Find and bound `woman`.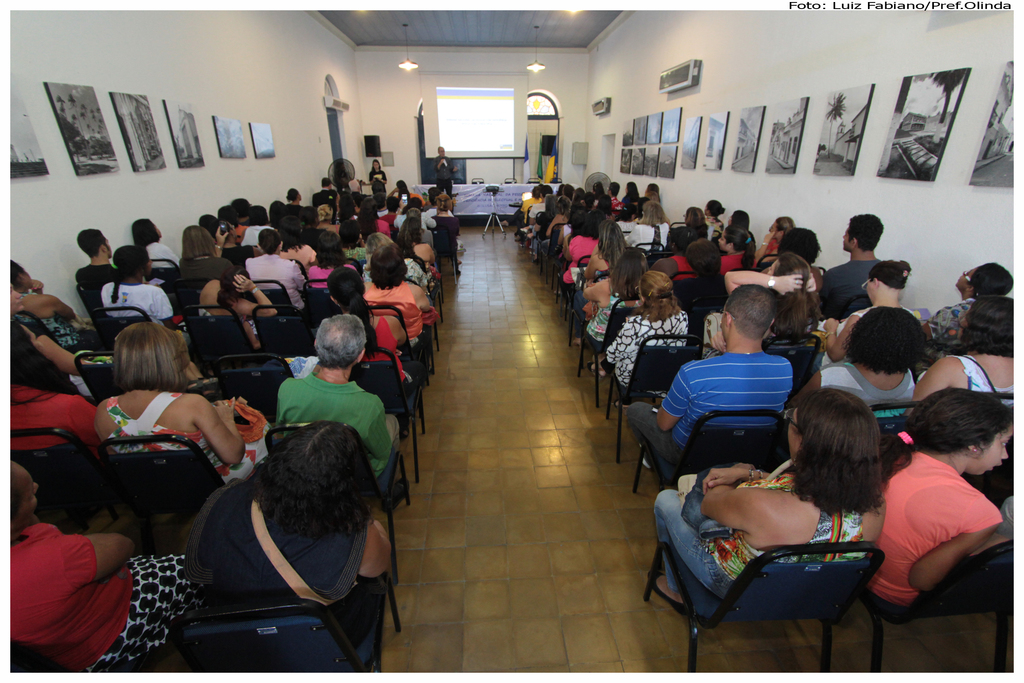
Bound: {"x1": 12, "y1": 321, "x2": 102, "y2": 452}.
